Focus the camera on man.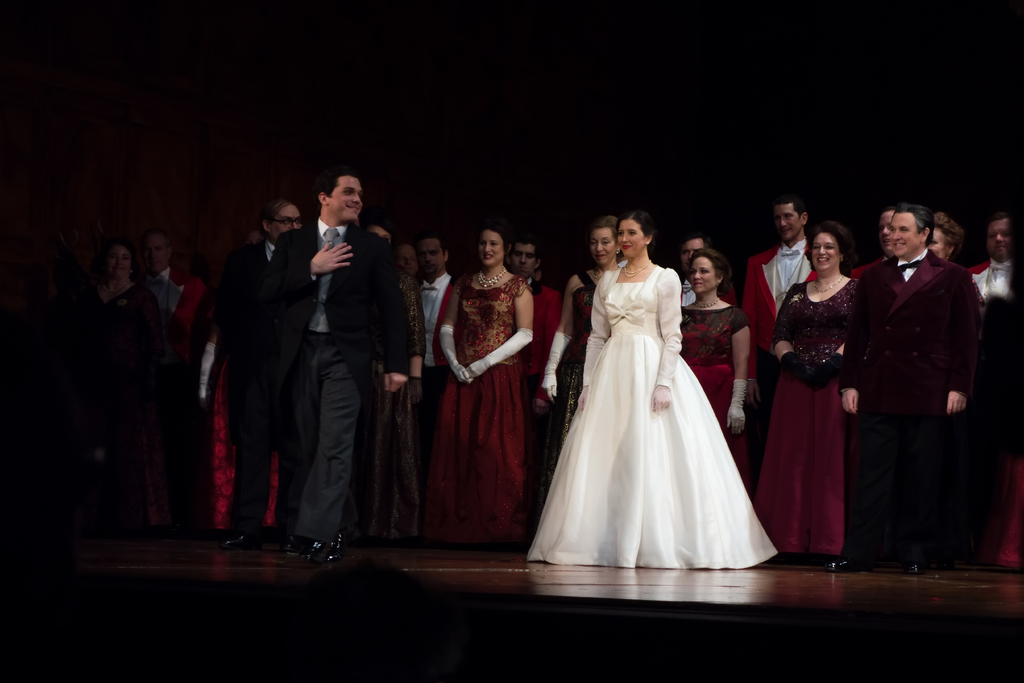
Focus region: (x1=973, y1=208, x2=1010, y2=303).
